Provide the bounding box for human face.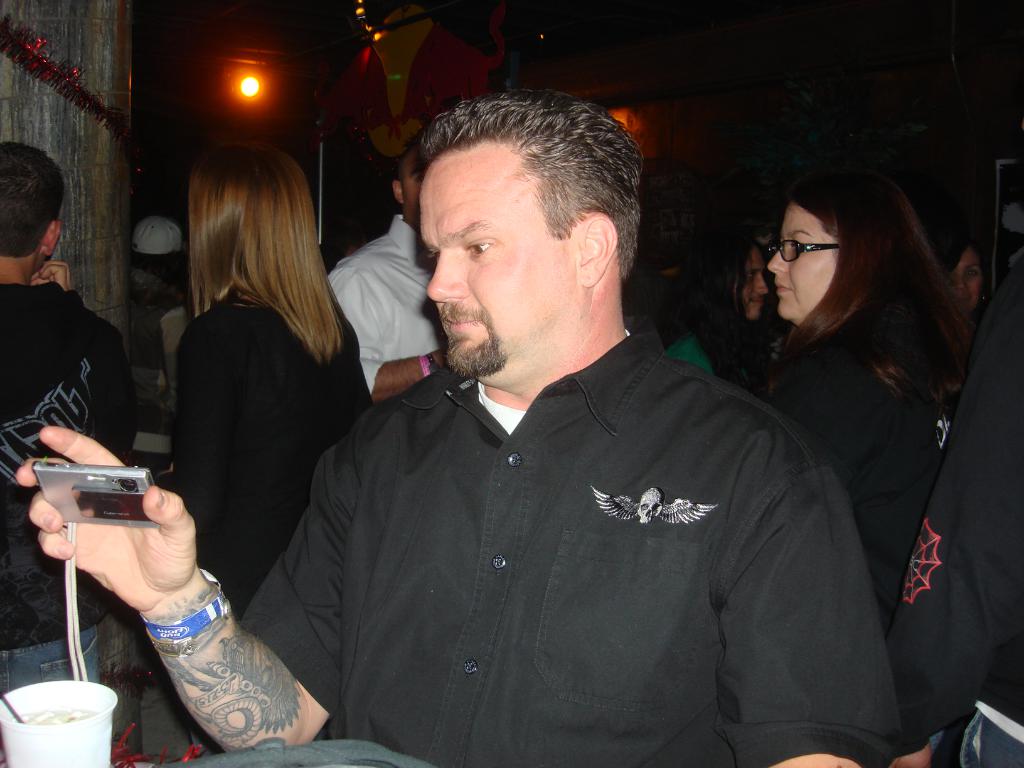
<region>419, 145, 574, 362</region>.
